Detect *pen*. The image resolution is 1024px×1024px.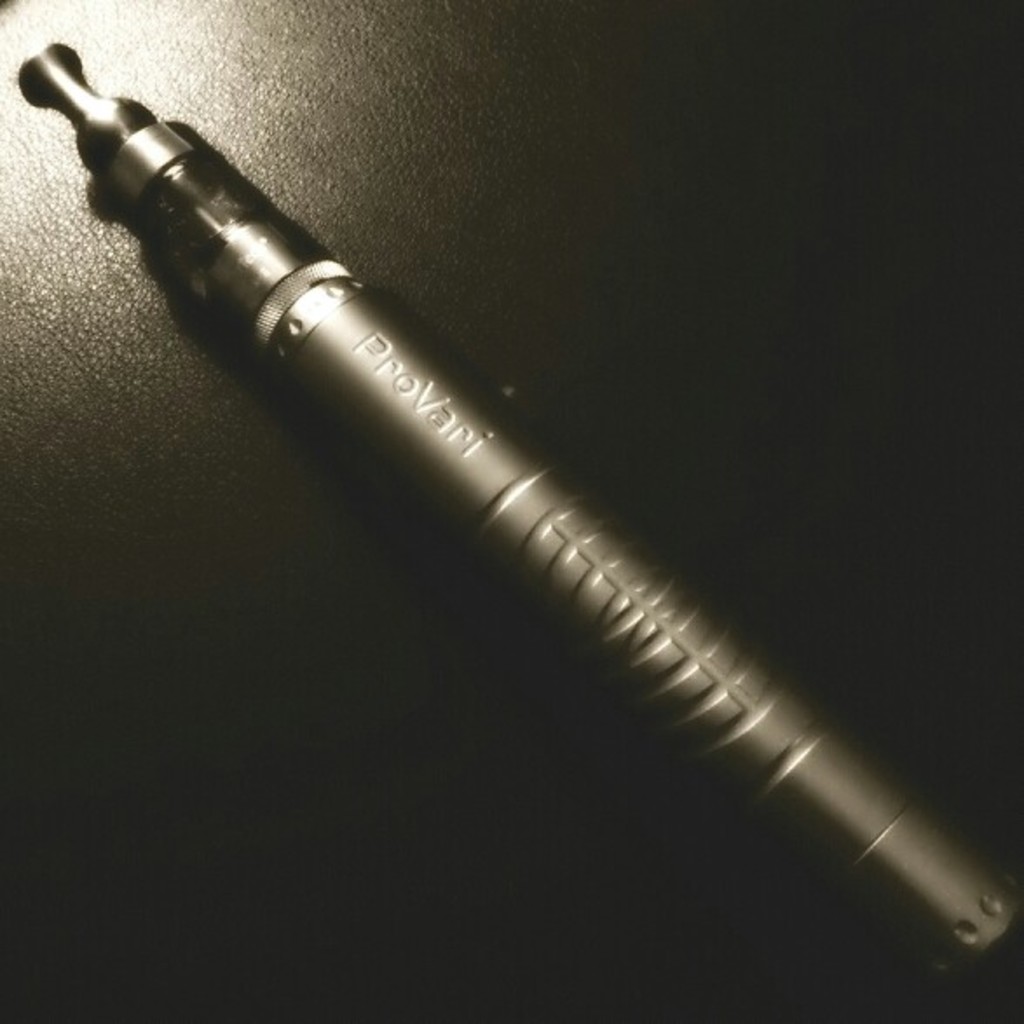
[17, 42, 1022, 1003].
